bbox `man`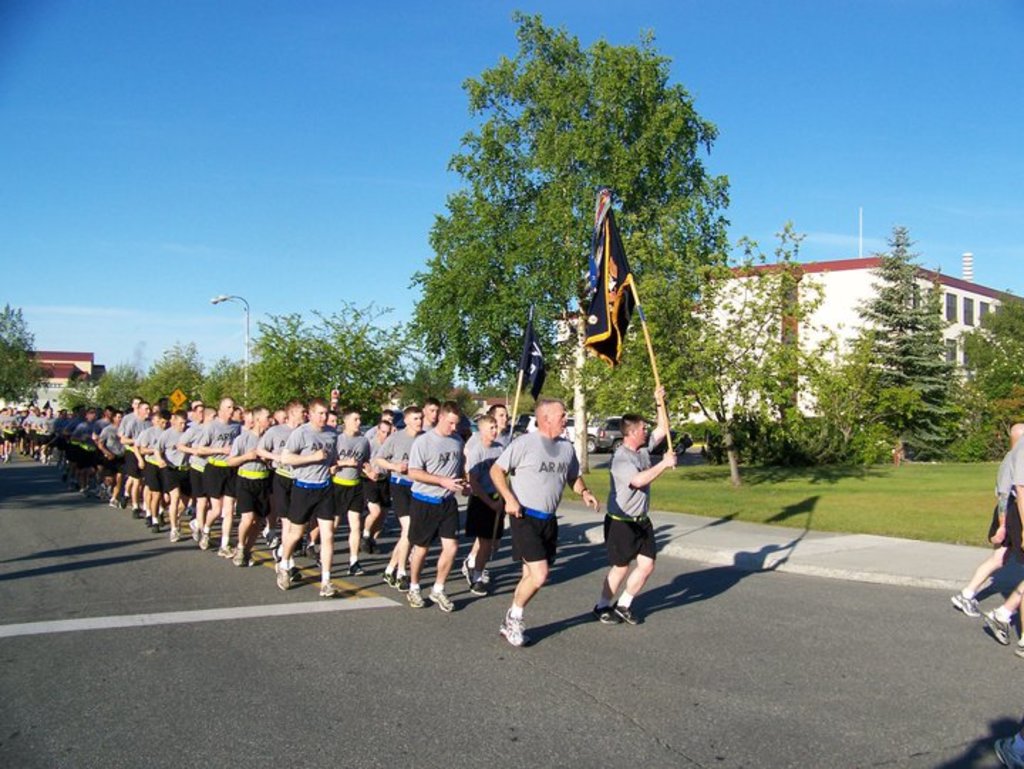
[x1=494, y1=392, x2=583, y2=644]
